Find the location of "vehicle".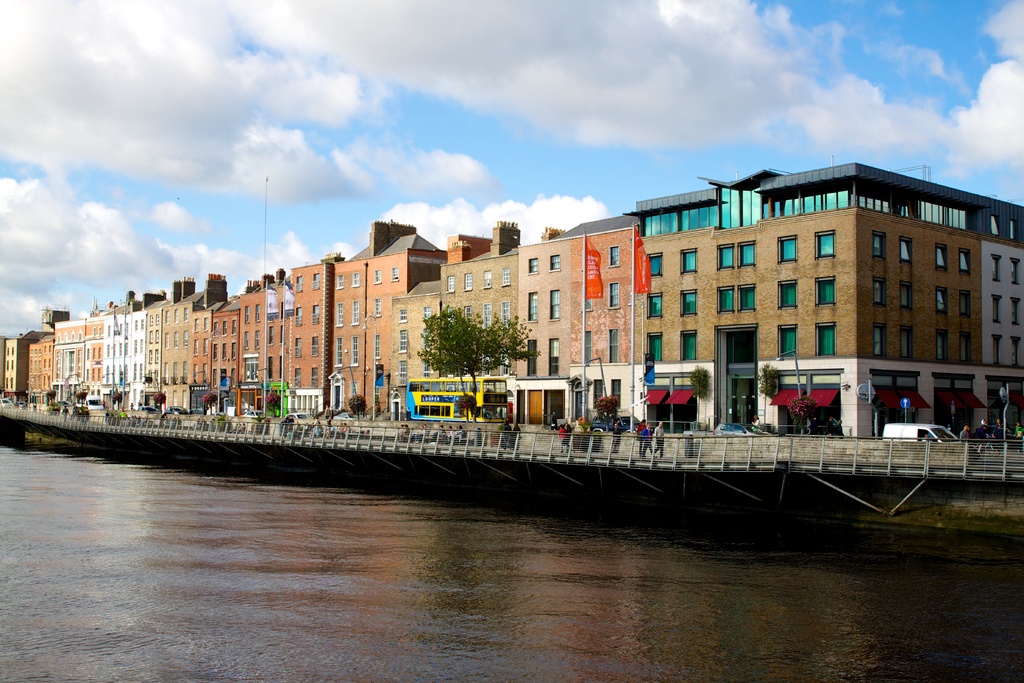
Location: region(291, 409, 324, 429).
